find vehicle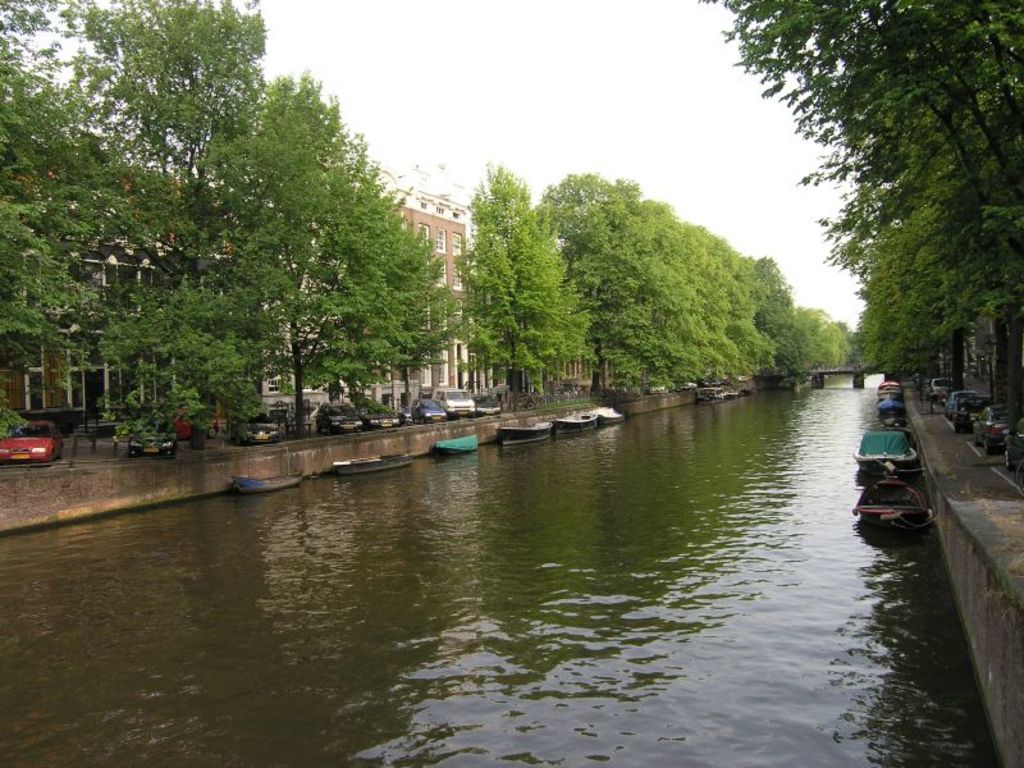
locate(851, 458, 938, 543)
